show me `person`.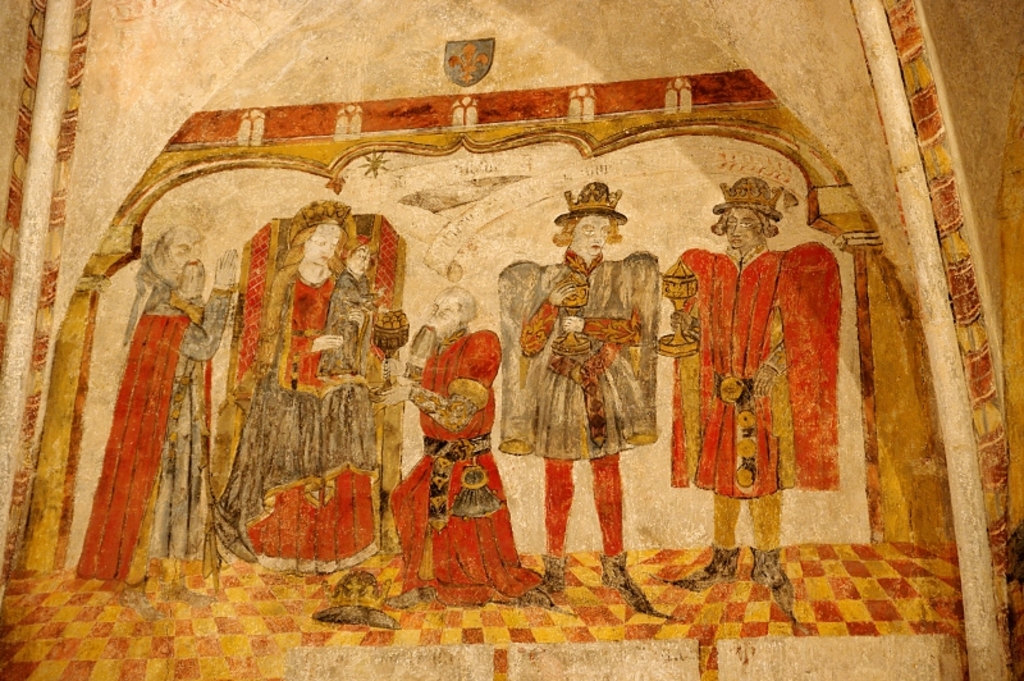
`person` is here: locate(314, 236, 383, 385).
